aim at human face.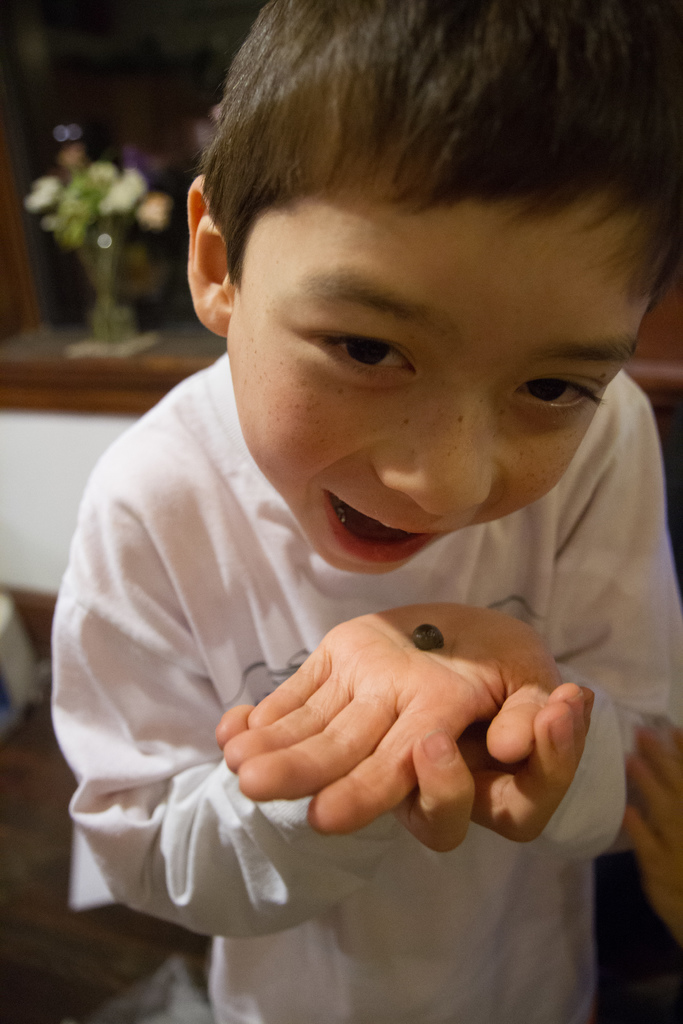
Aimed at bbox(225, 171, 663, 579).
